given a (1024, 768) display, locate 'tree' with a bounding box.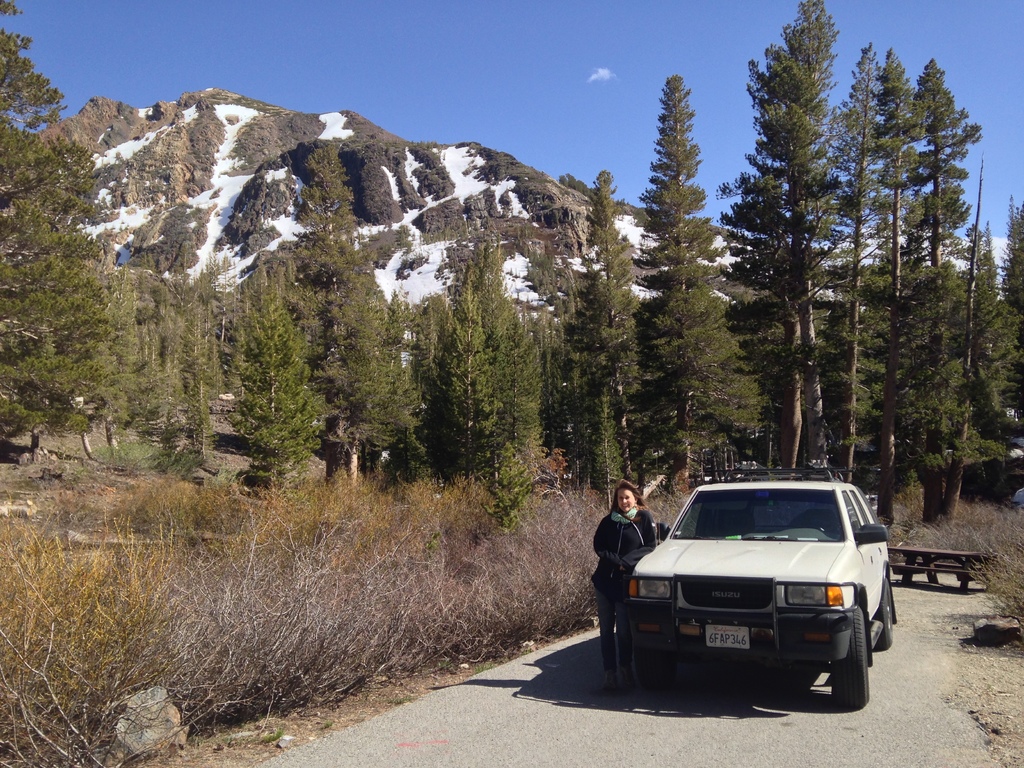
Located: BBox(296, 134, 364, 259).
